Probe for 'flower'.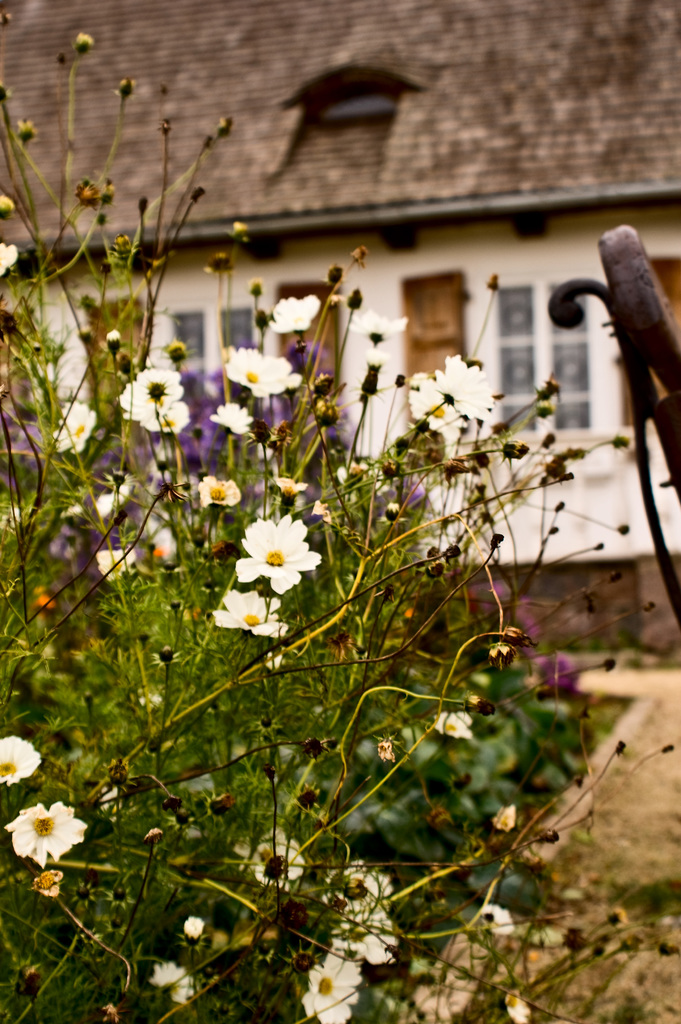
Probe result: [x1=209, y1=581, x2=289, y2=641].
